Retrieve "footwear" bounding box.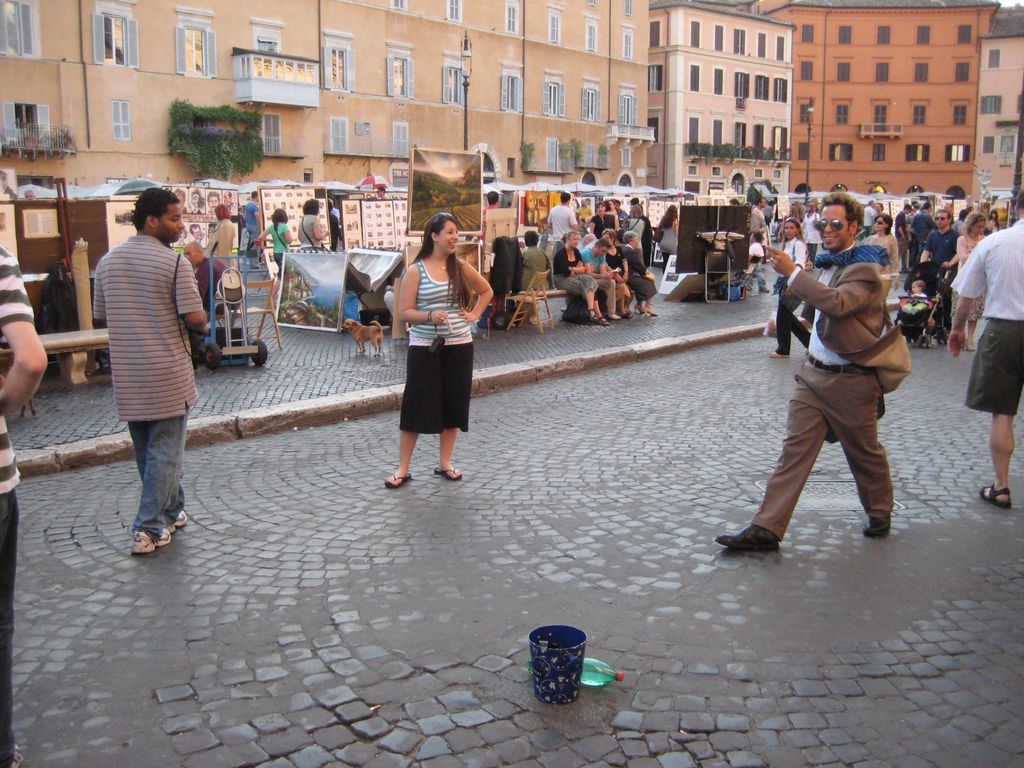
Bounding box: 128, 528, 170, 554.
